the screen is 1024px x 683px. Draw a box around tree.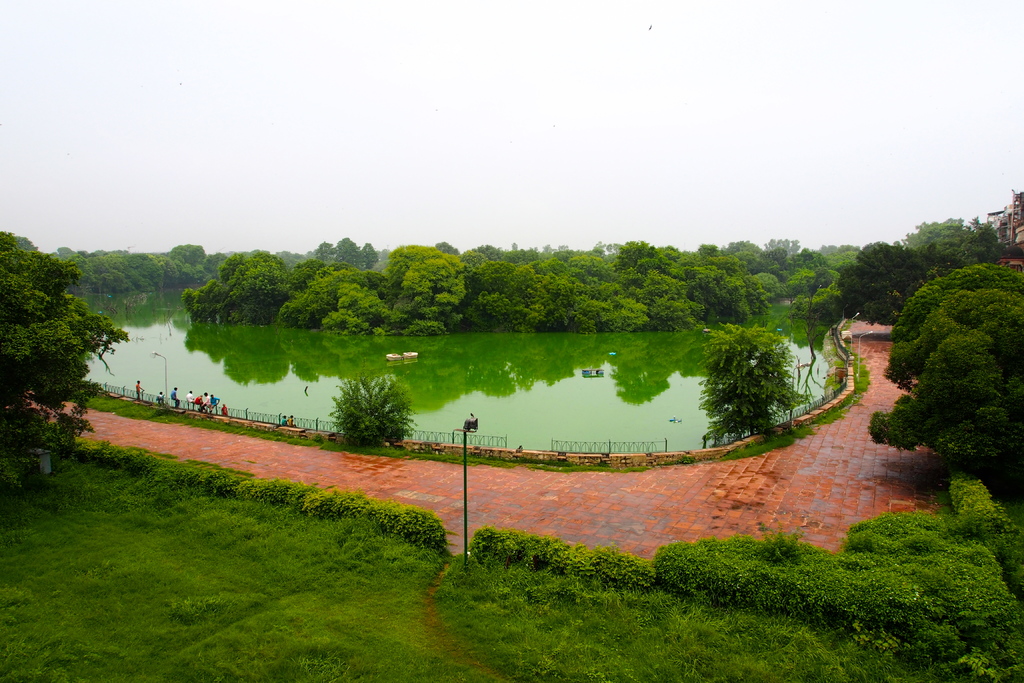
box(708, 257, 755, 309).
